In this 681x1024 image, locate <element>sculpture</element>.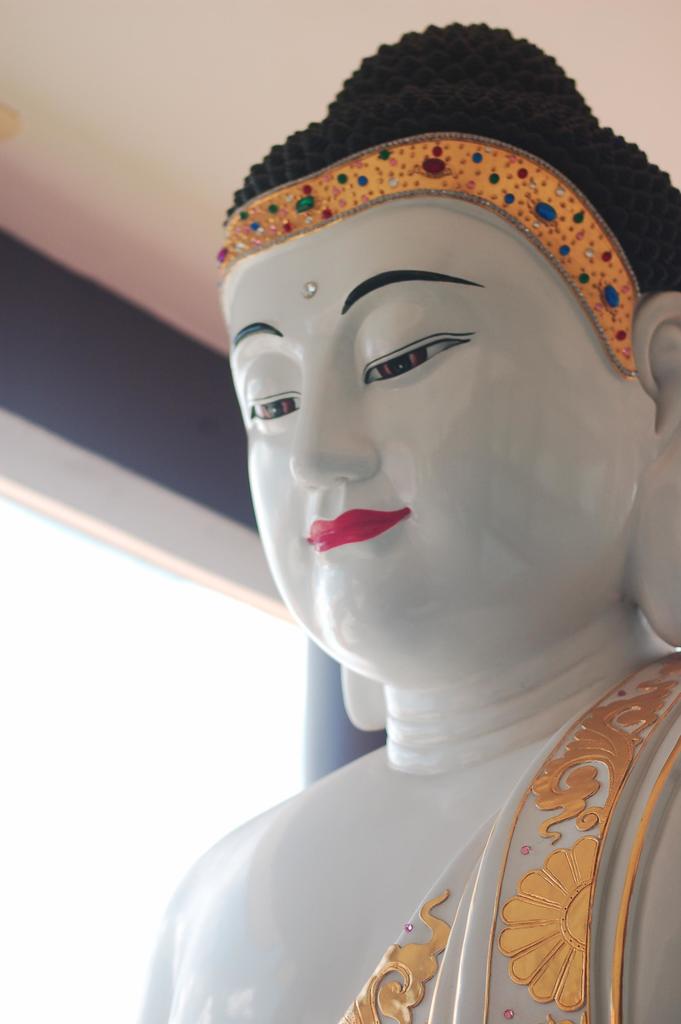
Bounding box: bbox(170, 51, 680, 980).
